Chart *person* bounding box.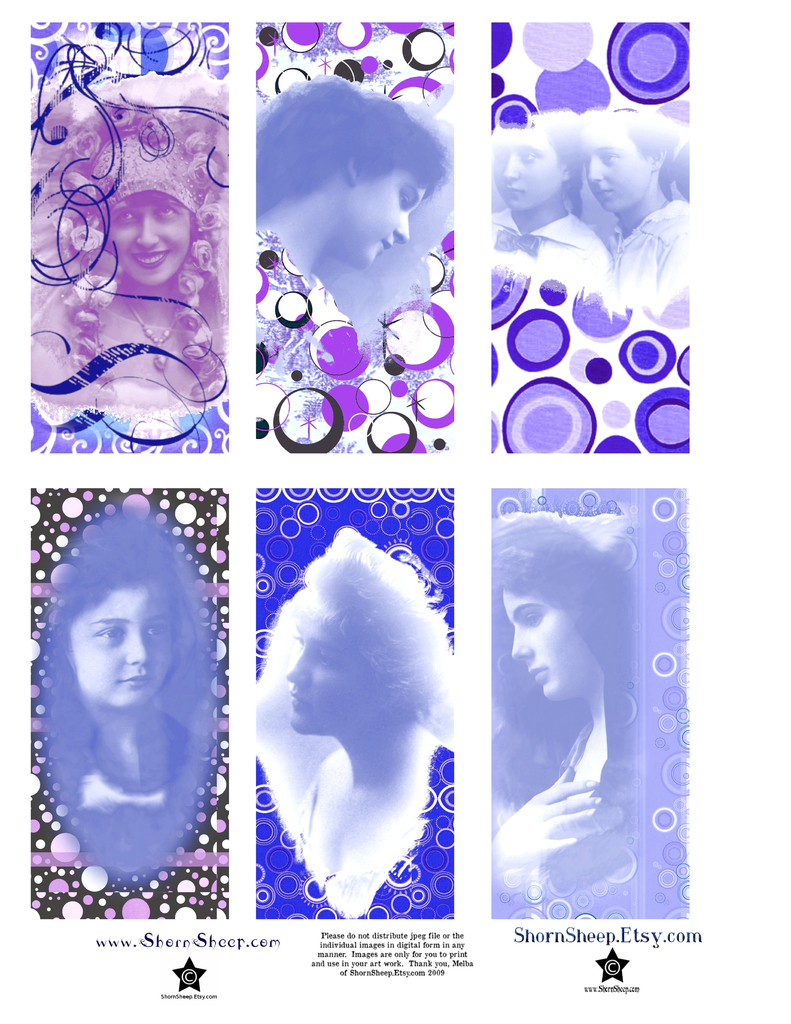
Charted: bbox=(575, 106, 692, 307).
